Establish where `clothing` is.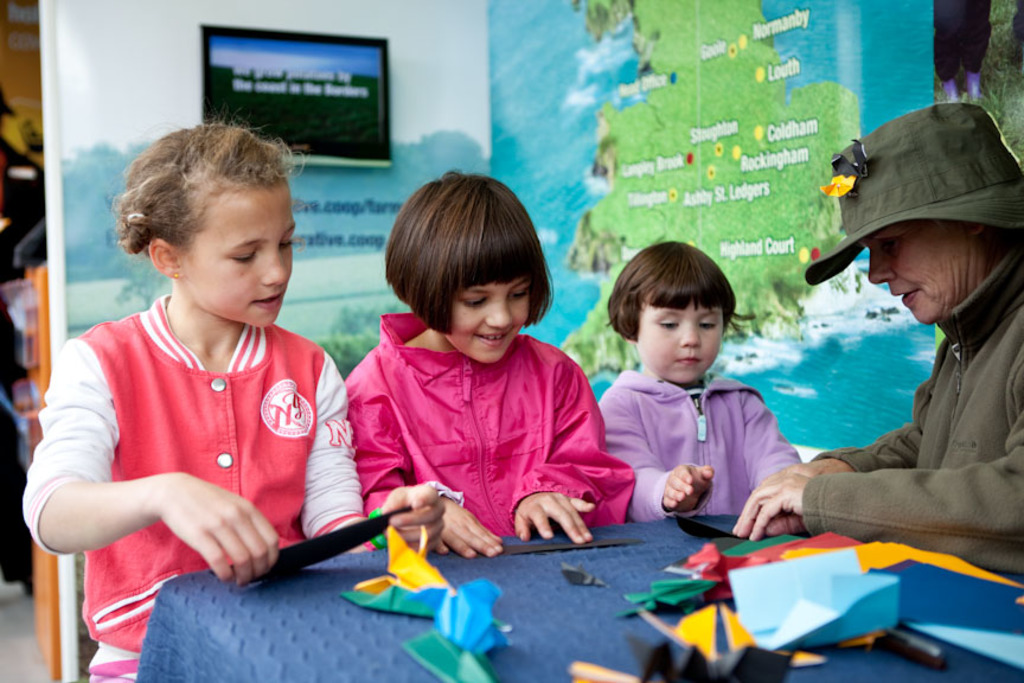
Established at 594 362 804 524.
